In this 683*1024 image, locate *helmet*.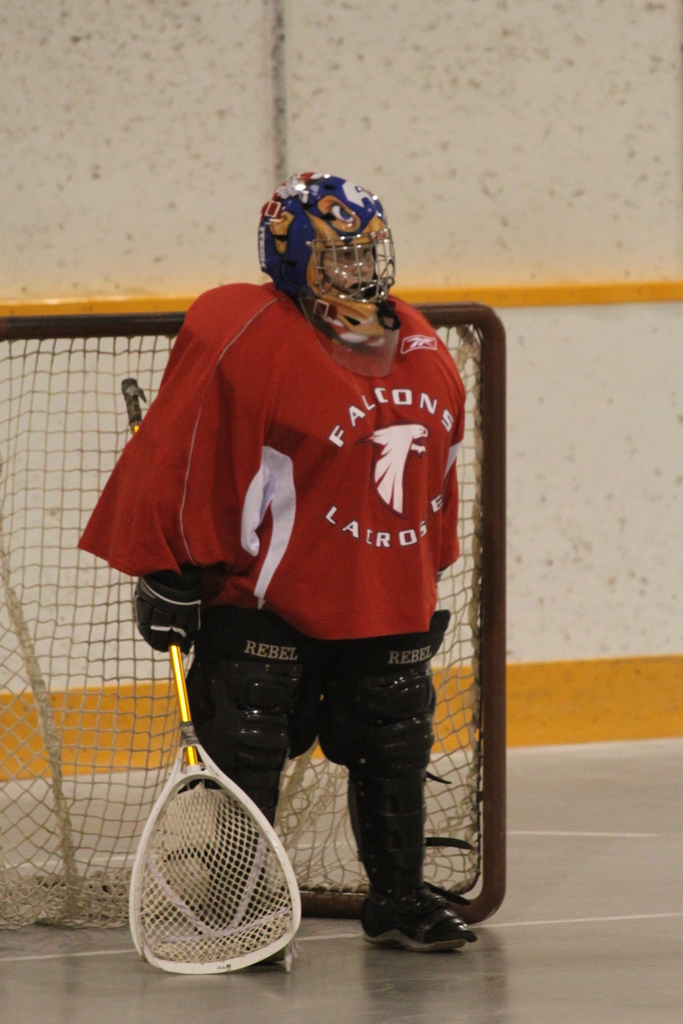
Bounding box: pyautogui.locateOnScreen(253, 166, 406, 344).
